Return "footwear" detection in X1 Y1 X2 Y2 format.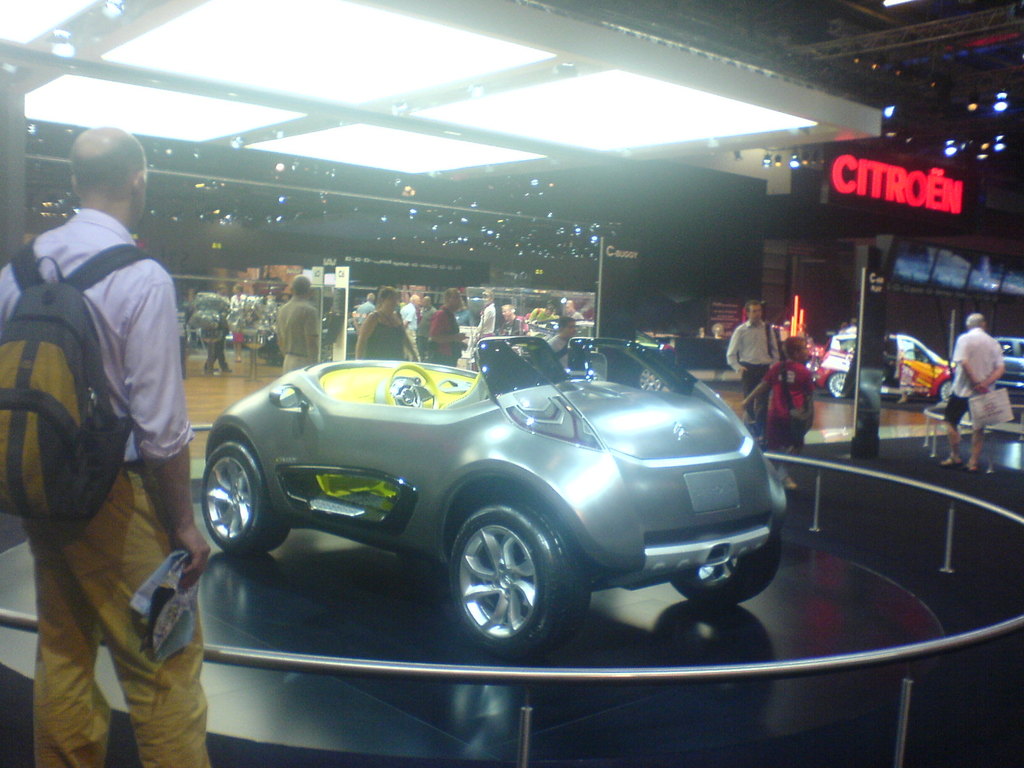
785 468 799 490.
